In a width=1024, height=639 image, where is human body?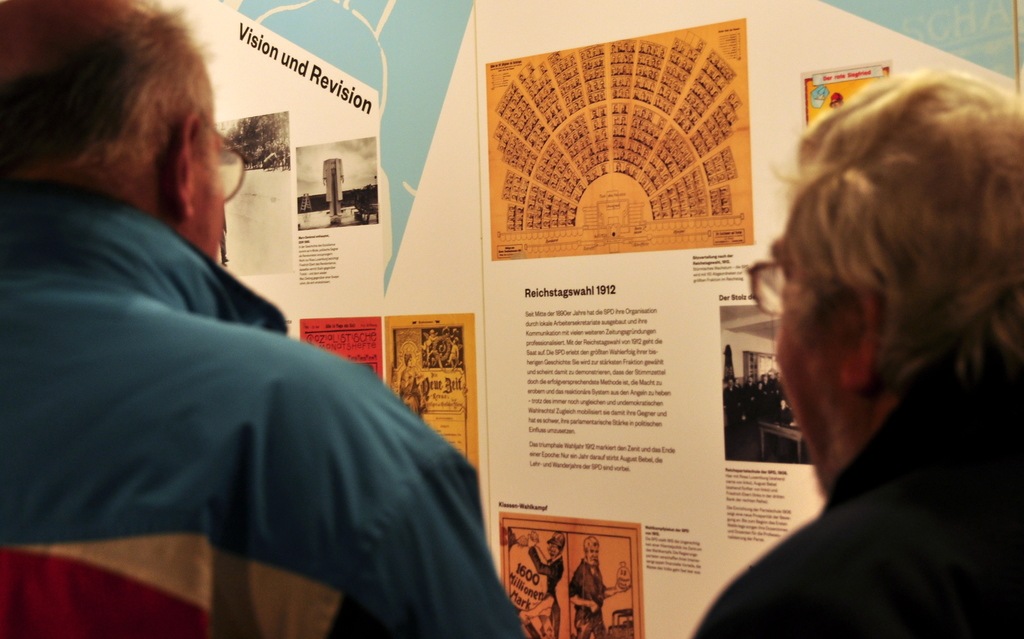
761 67 1023 598.
